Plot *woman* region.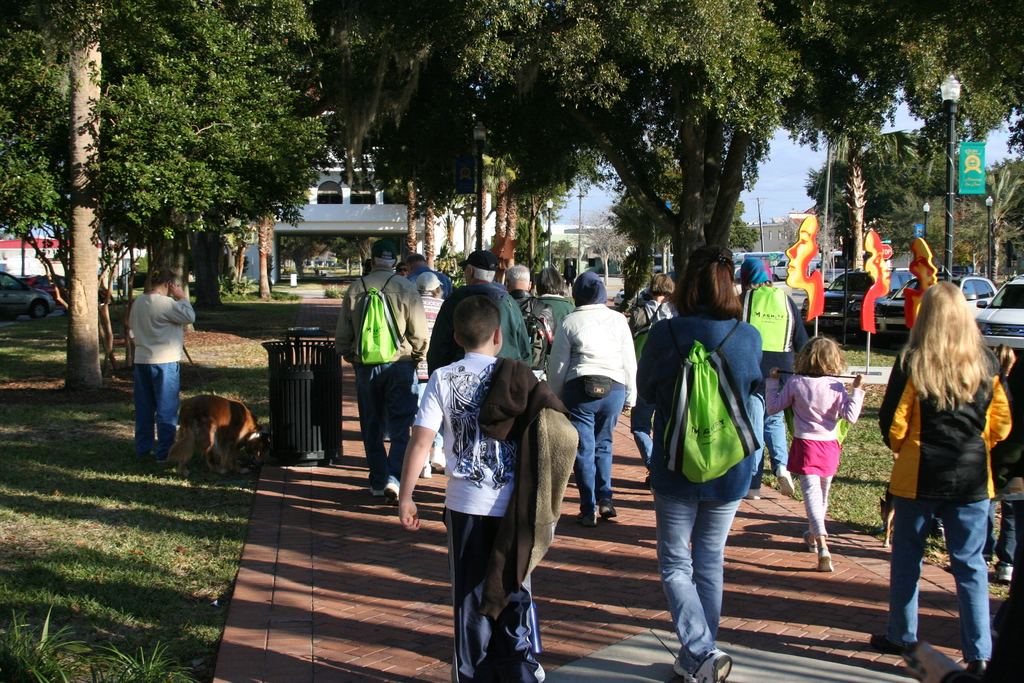
Plotted at detection(630, 272, 678, 484).
